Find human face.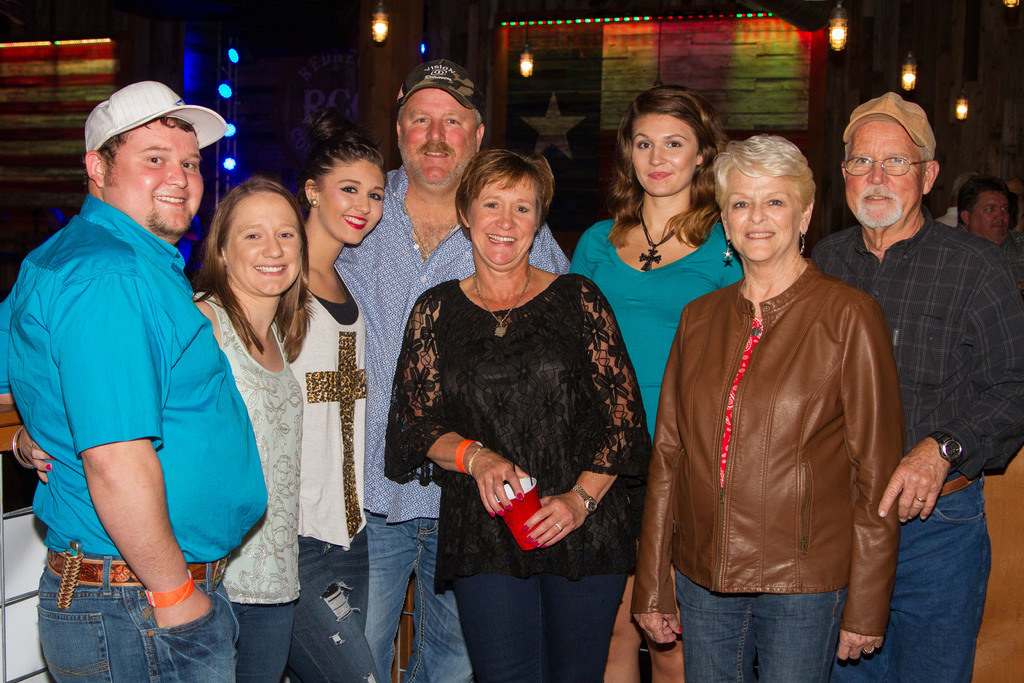
bbox(112, 121, 205, 236).
